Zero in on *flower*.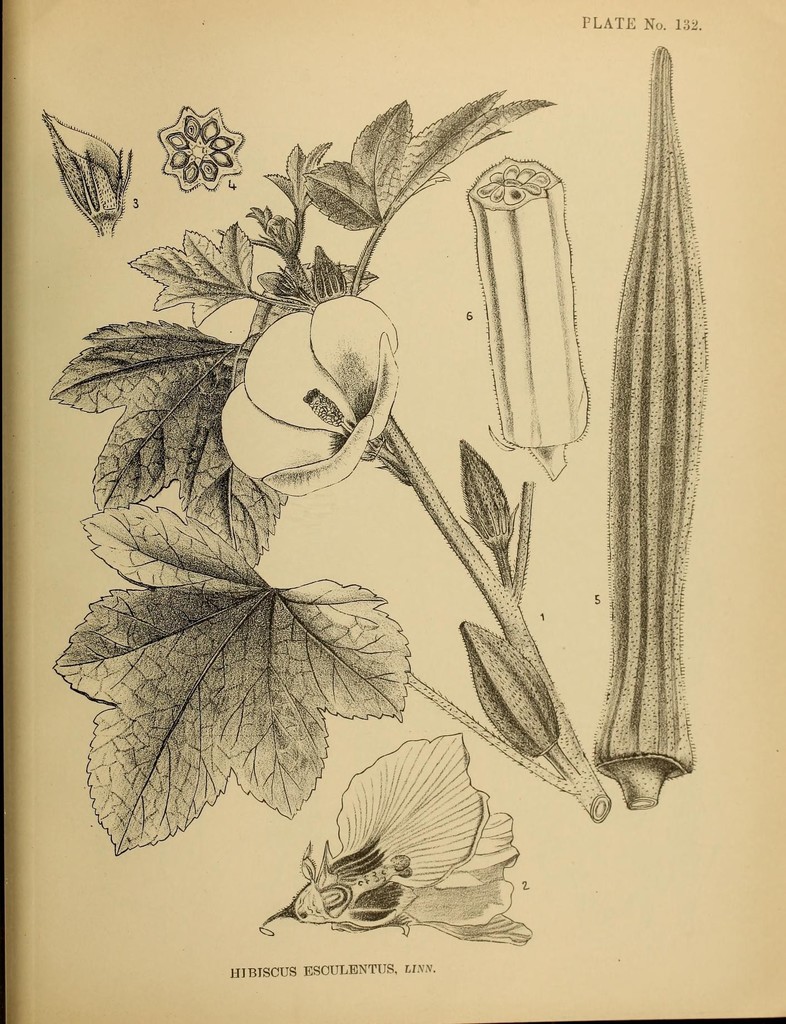
Zeroed in: 151,99,238,178.
